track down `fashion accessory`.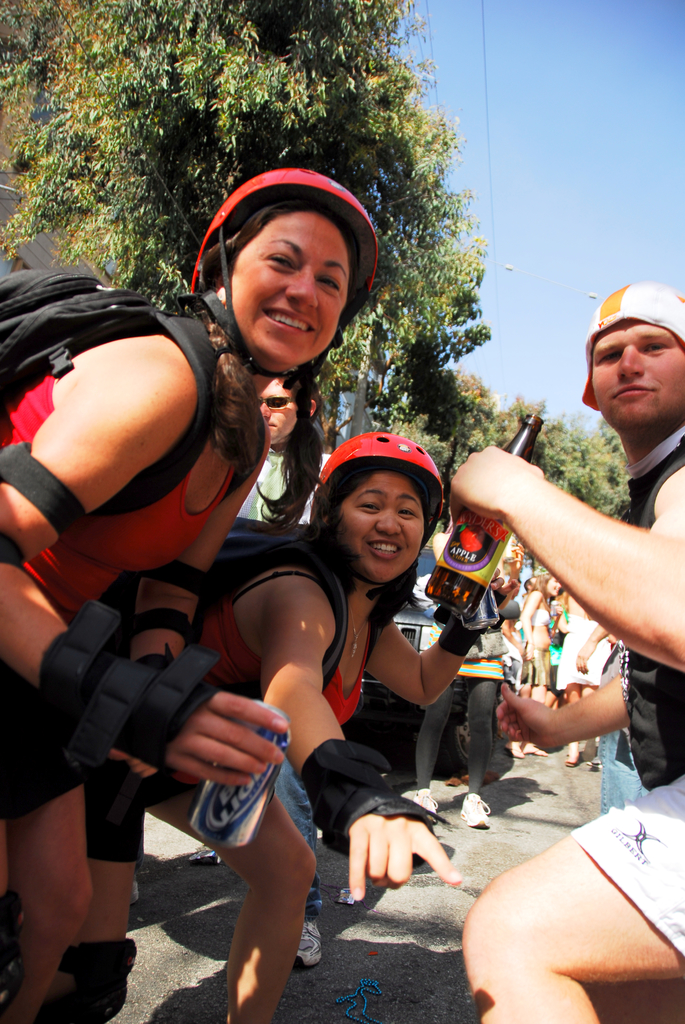
Tracked to x1=31 y1=939 x2=141 y2=1023.
